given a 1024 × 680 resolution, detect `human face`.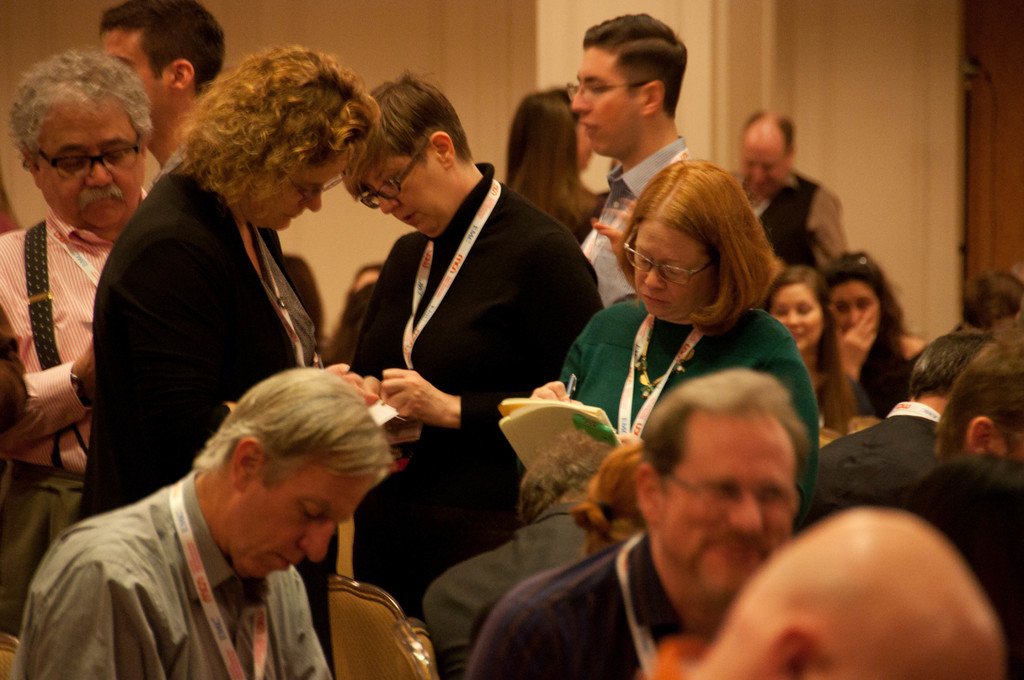
rect(774, 282, 825, 357).
